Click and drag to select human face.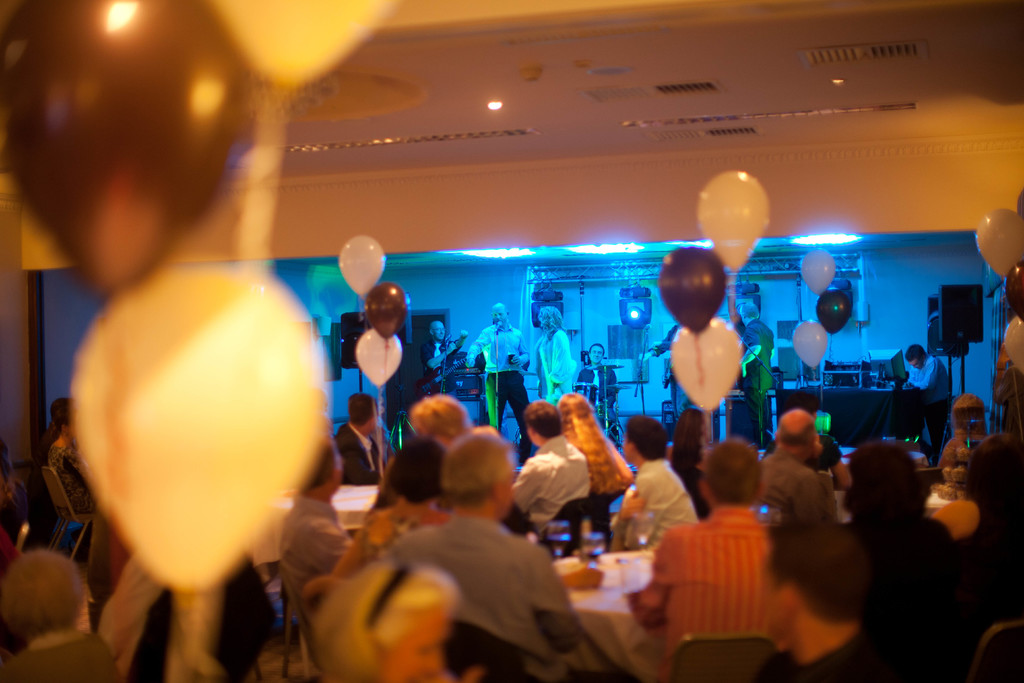
Selection: (435, 321, 450, 340).
